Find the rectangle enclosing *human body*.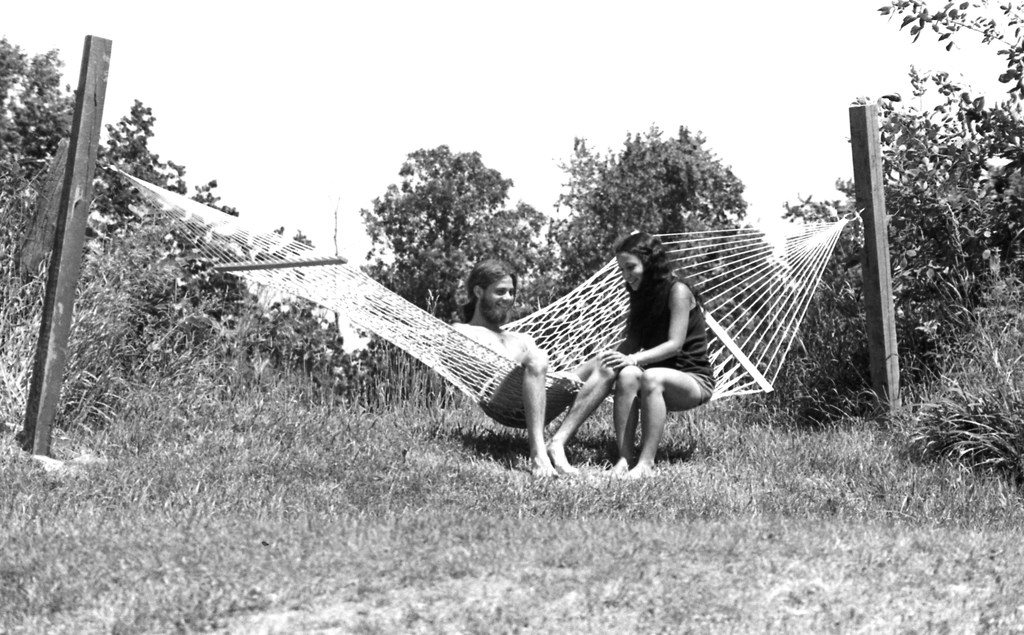
rect(586, 238, 744, 464).
